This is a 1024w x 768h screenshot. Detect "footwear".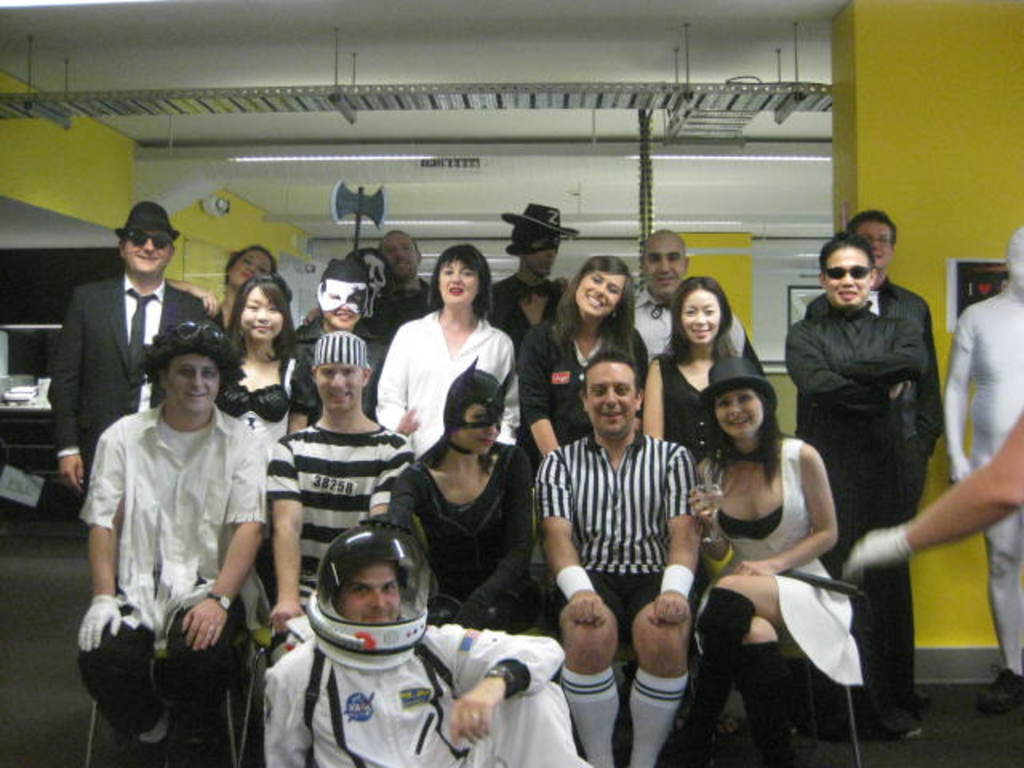
bbox=(141, 706, 168, 741).
